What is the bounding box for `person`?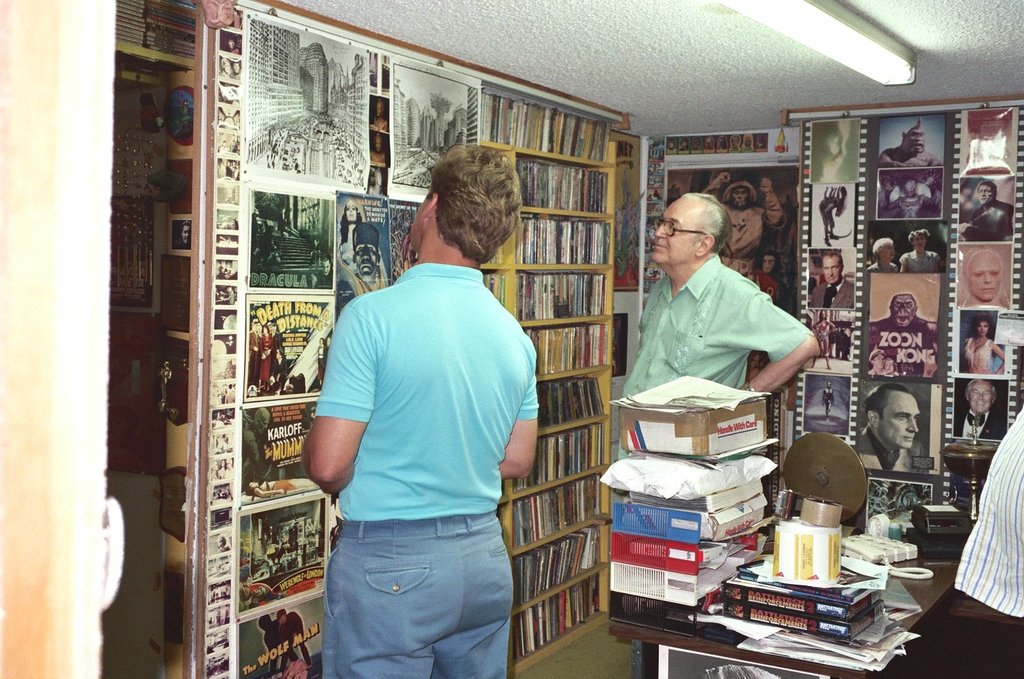
[879, 401, 1023, 678].
